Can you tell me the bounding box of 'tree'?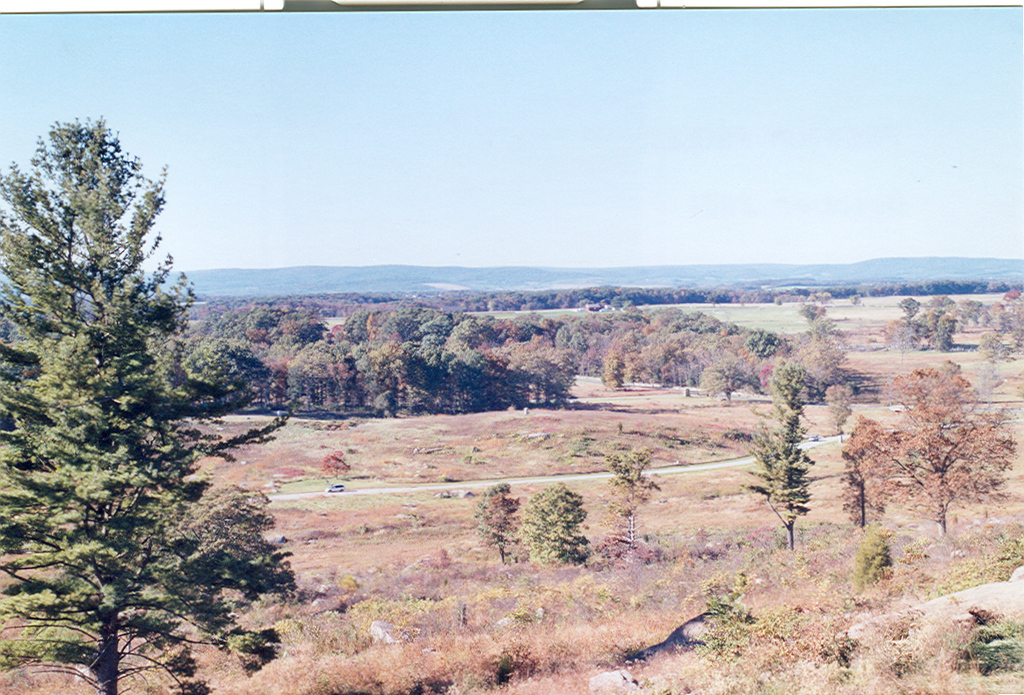
(left=857, top=360, right=1008, bottom=524).
